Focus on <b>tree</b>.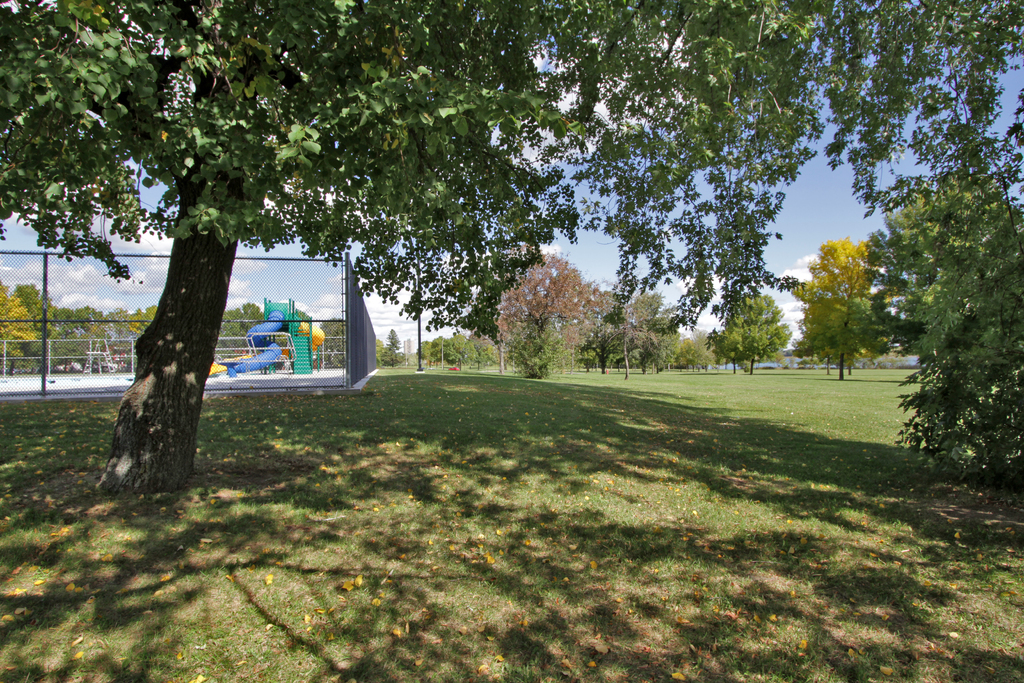
Focused at 0, 277, 36, 378.
